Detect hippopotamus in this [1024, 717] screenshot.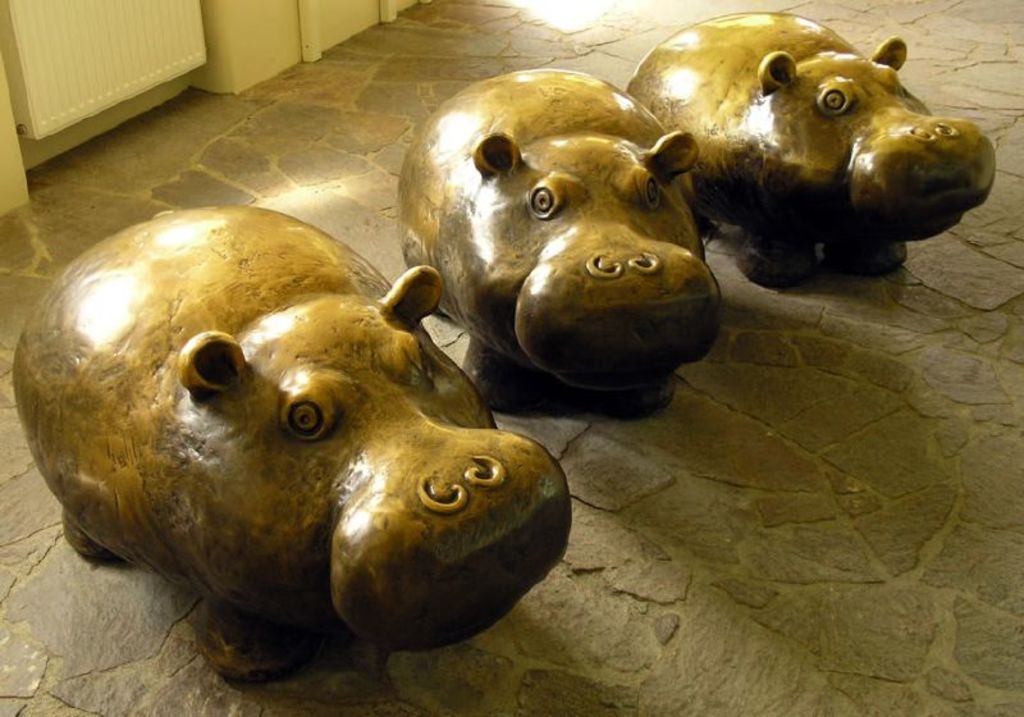
Detection: crop(626, 13, 995, 279).
